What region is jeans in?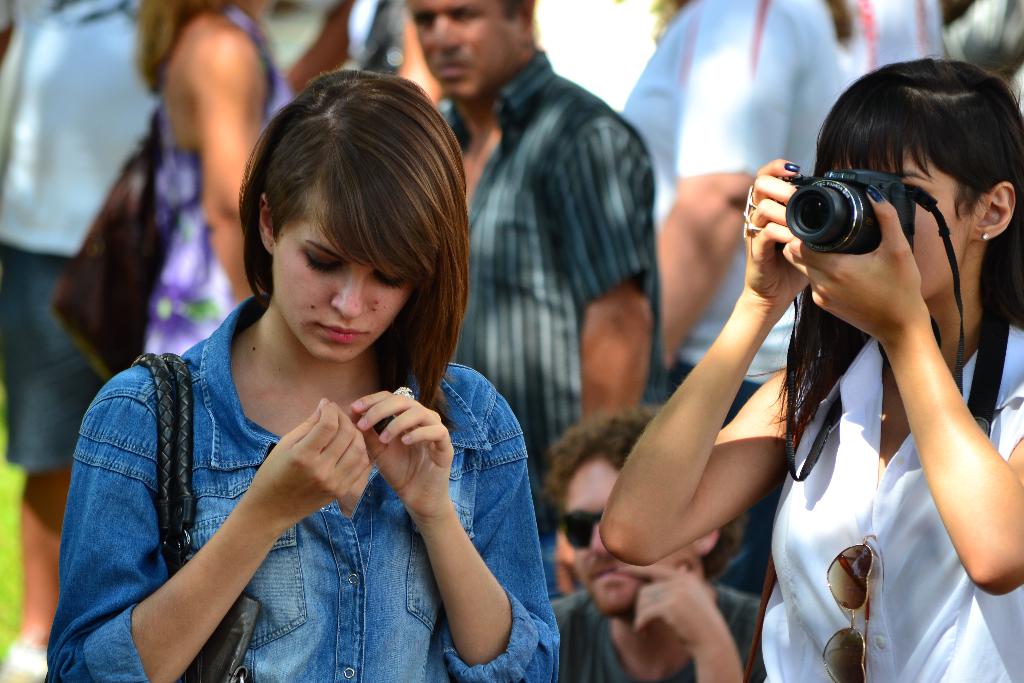
(47,298,555,682).
